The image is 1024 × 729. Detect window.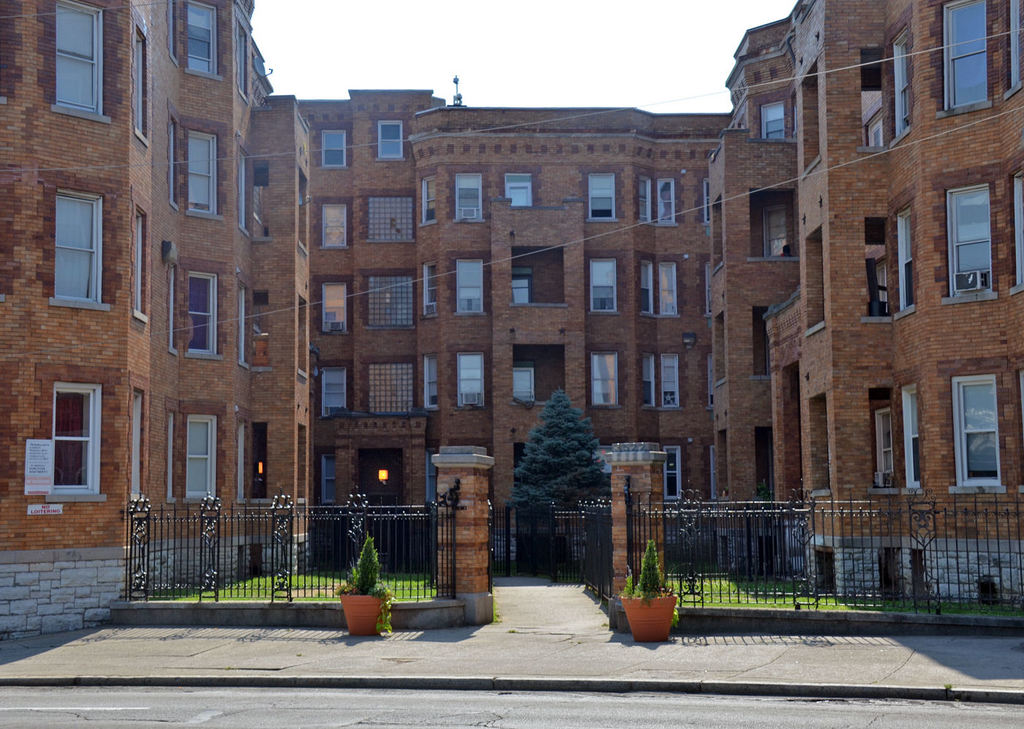
Detection: 638 172 651 224.
